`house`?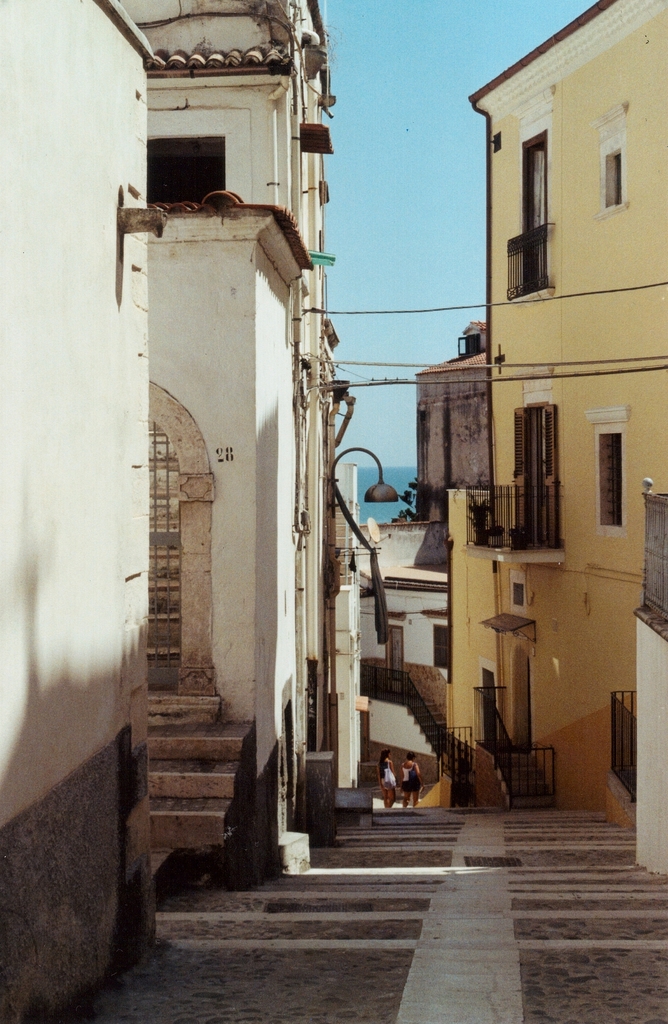
{"left": 333, "top": 458, "right": 361, "bottom": 794}
